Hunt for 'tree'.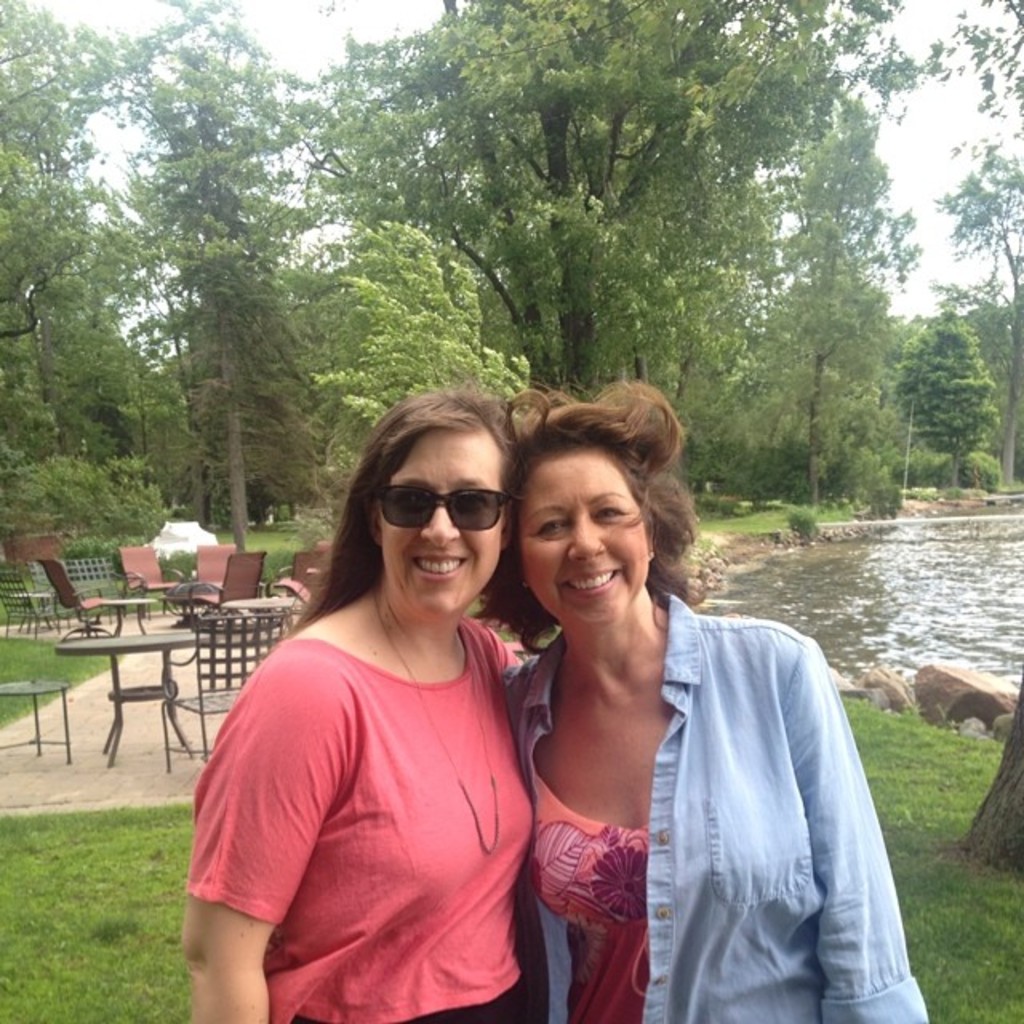
Hunted down at locate(960, 443, 1002, 490).
